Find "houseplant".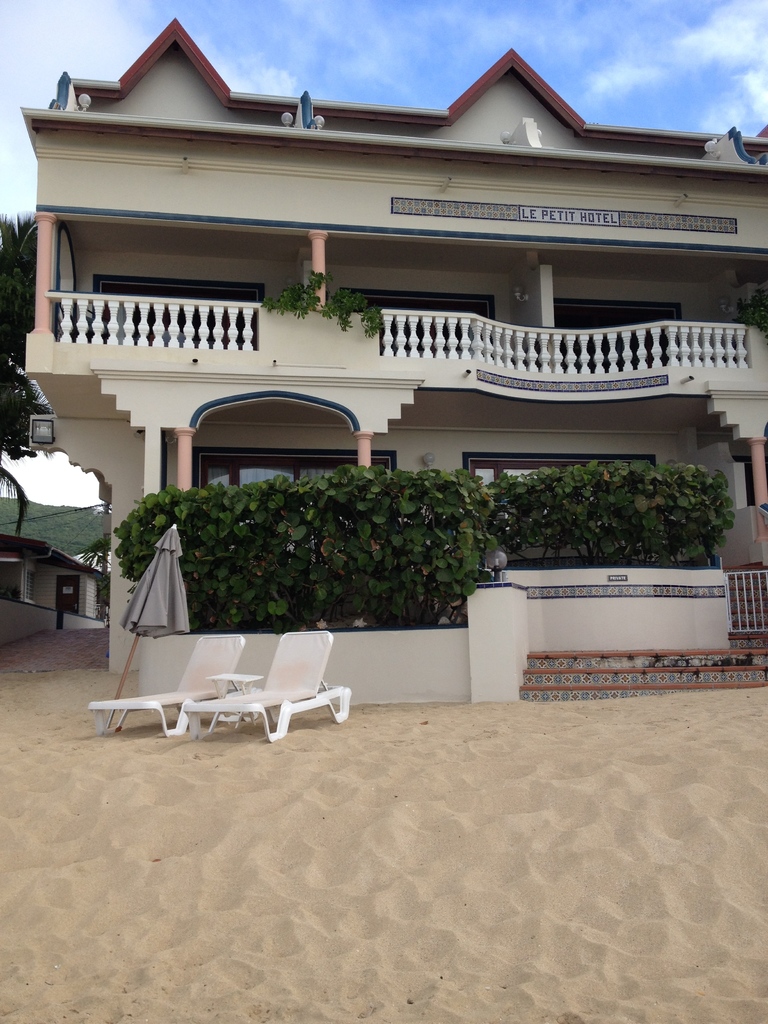
l=86, t=540, r=113, b=589.
